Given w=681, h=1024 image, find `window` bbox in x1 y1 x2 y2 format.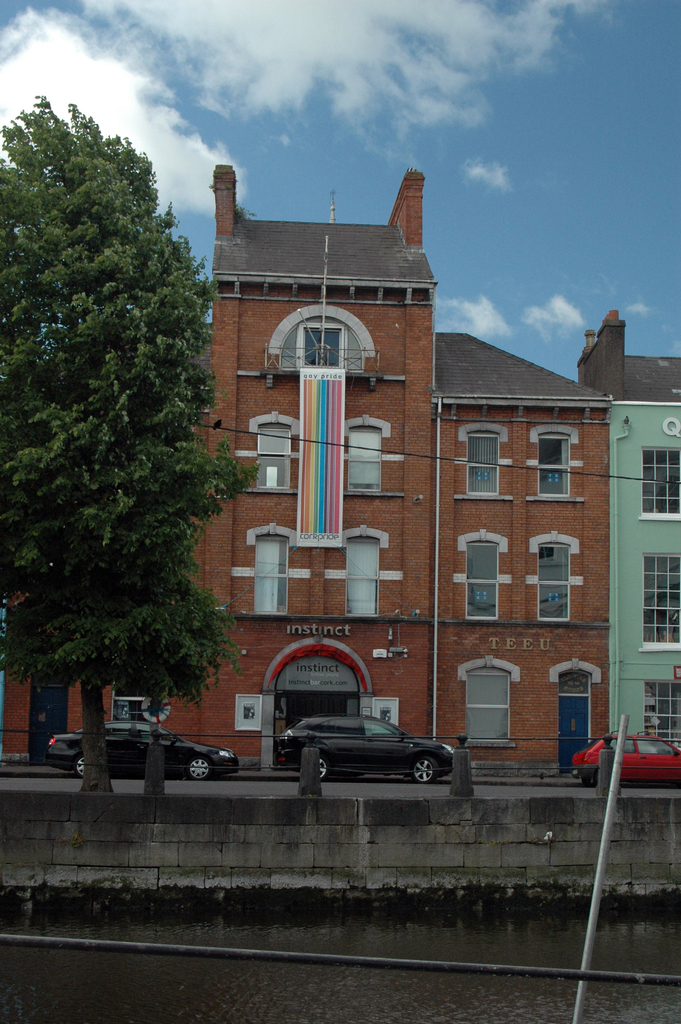
463 666 514 739.
